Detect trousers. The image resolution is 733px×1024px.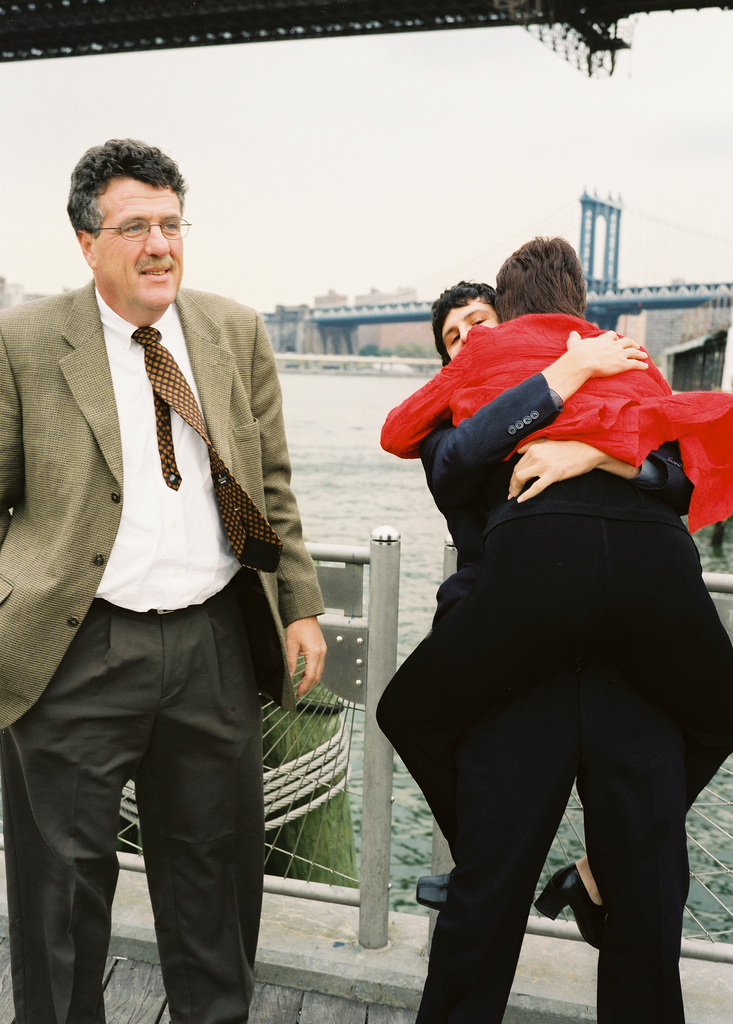
(374,505,732,862).
